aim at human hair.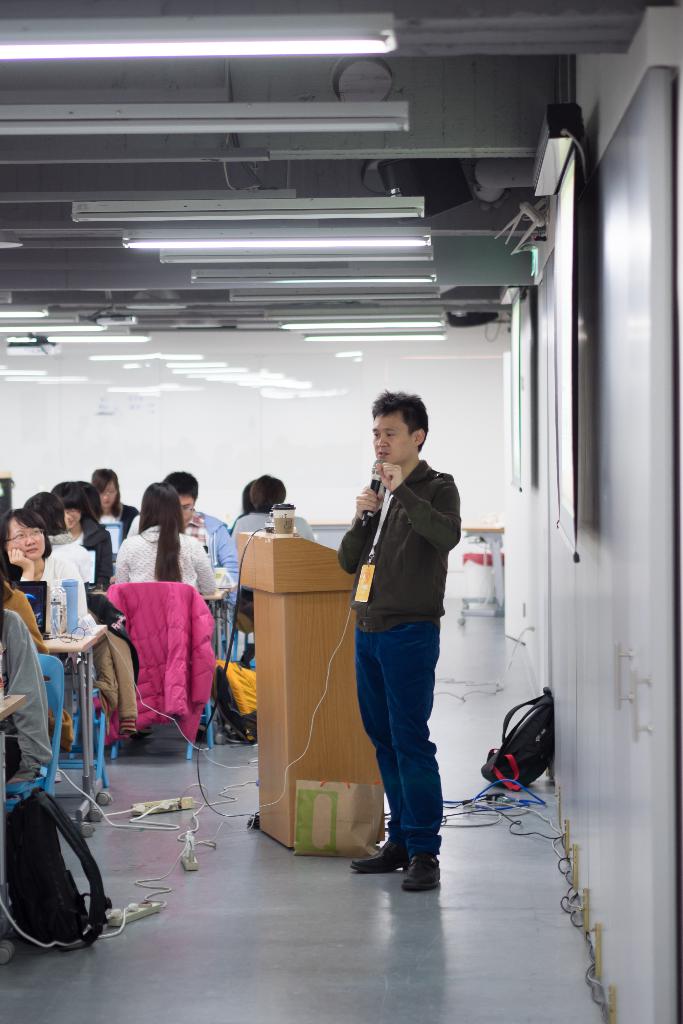
Aimed at l=89, t=470, r=119, b=519.
